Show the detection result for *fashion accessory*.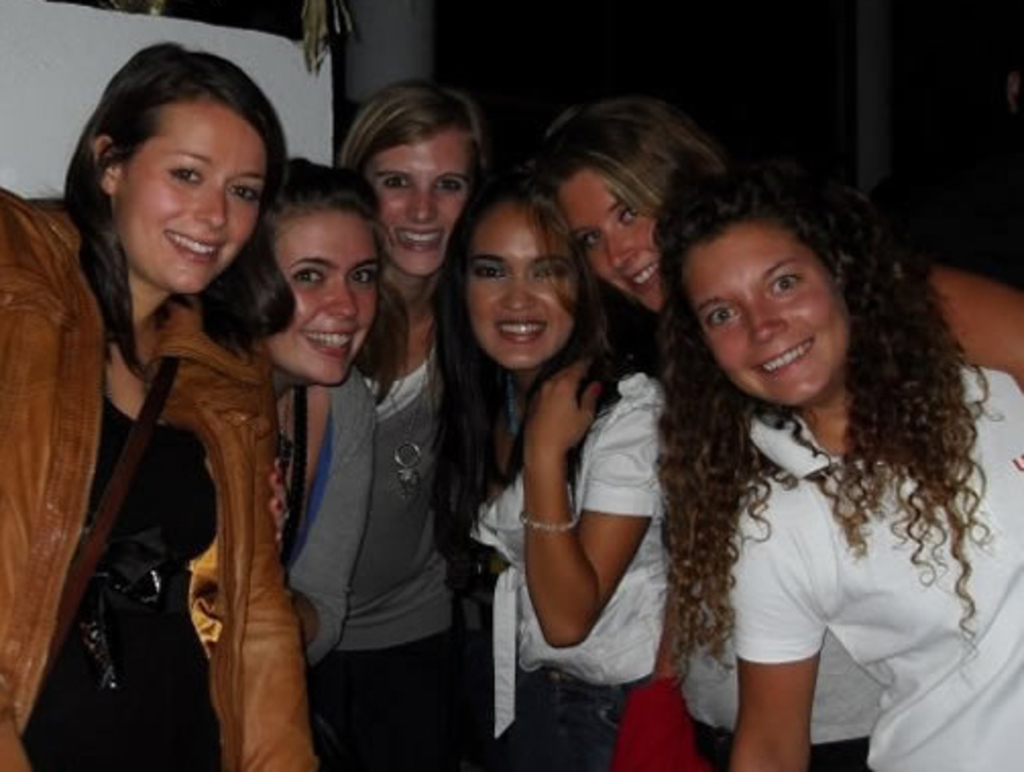
x1=43 y1=359 x2=179 y2=678.
